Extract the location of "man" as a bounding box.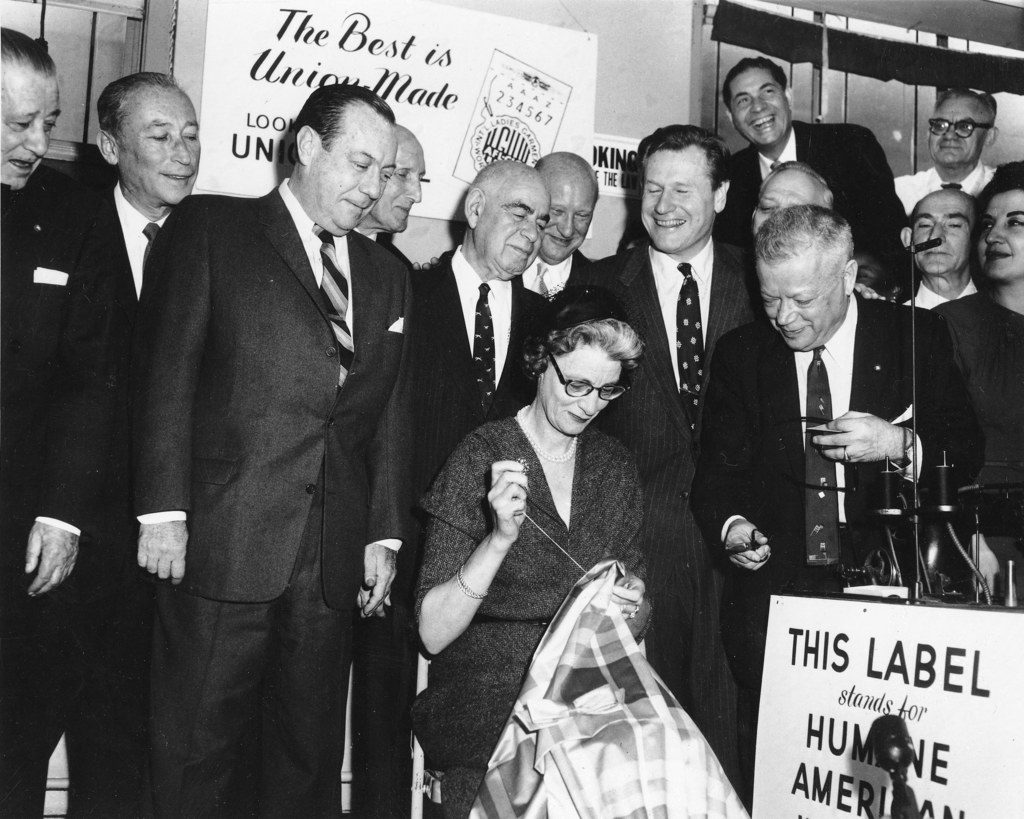
884 79 1000 229.
